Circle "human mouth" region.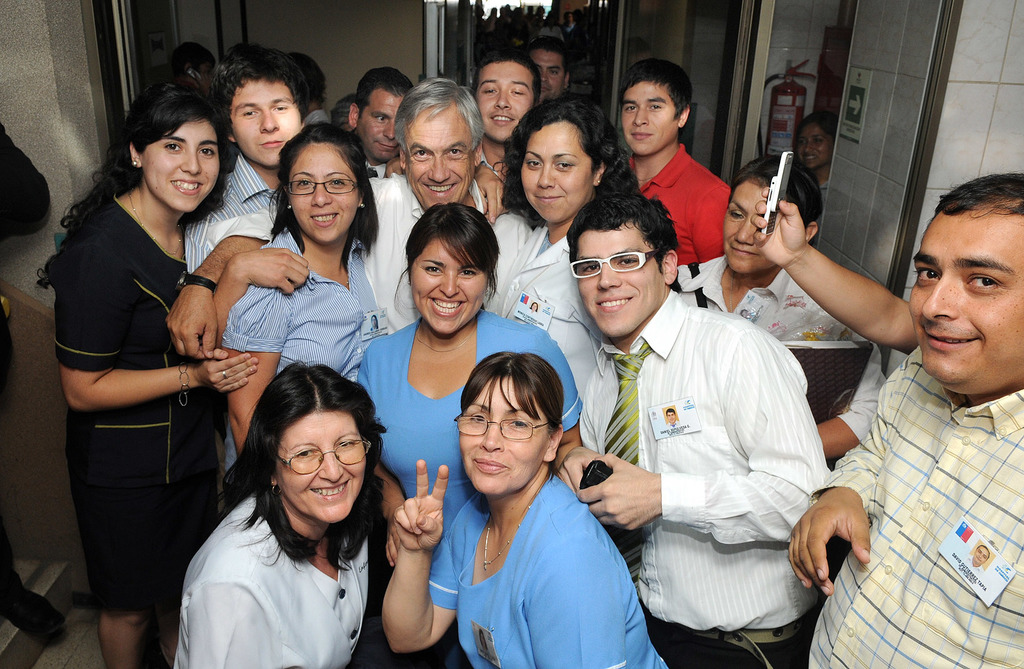
Region: <box>491,115,513,125</box>.
